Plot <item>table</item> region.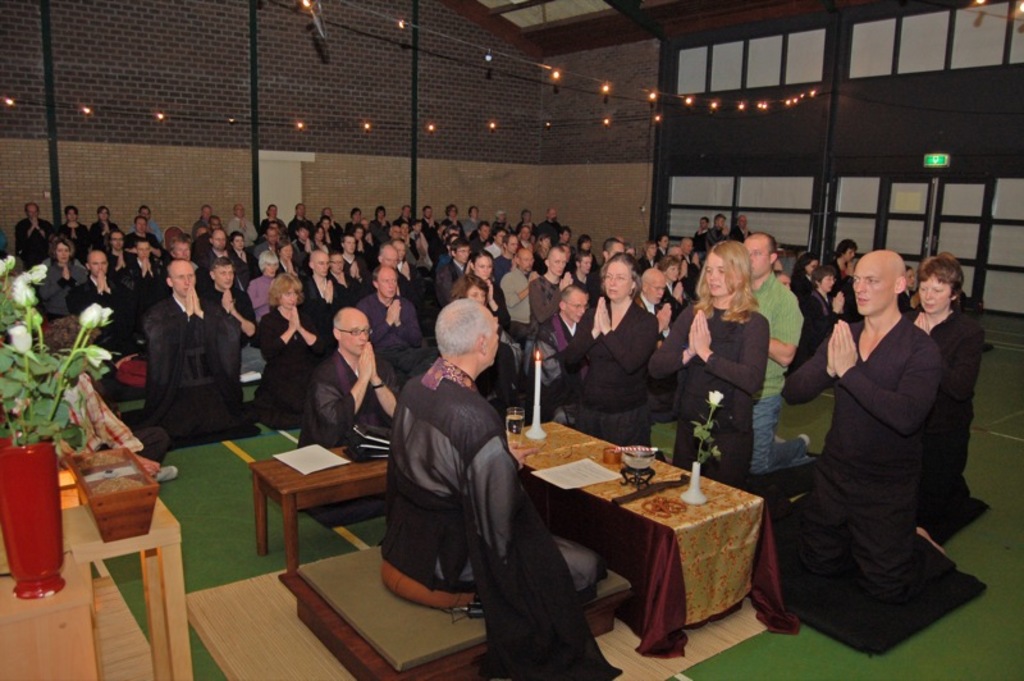
Plotted at <box>502,419,803,657</box>.
